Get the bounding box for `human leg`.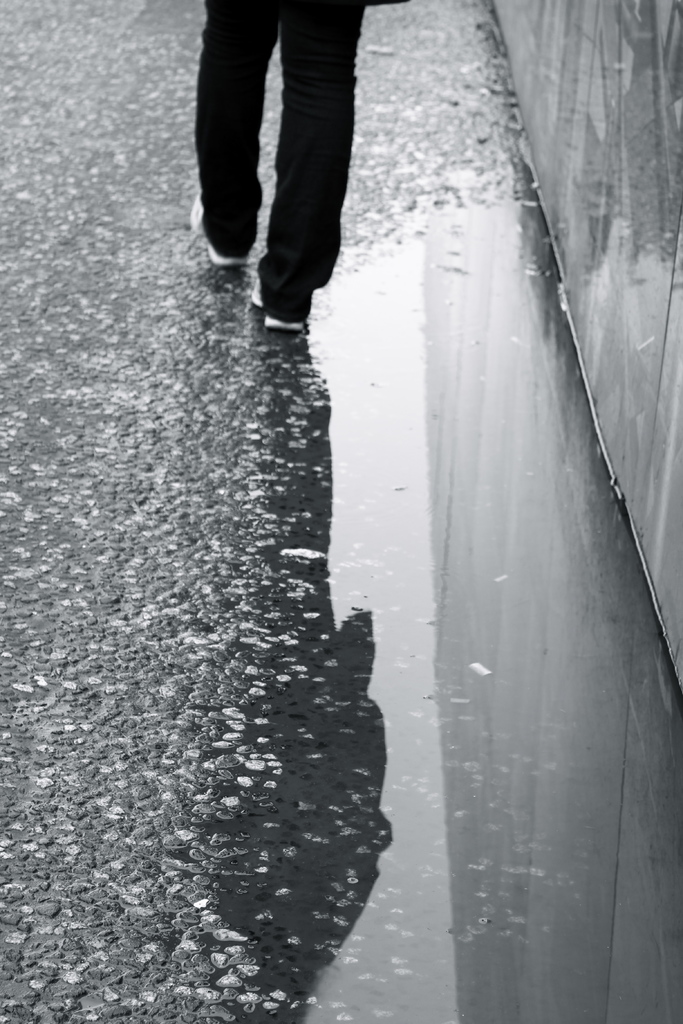
262/0/348/340.
